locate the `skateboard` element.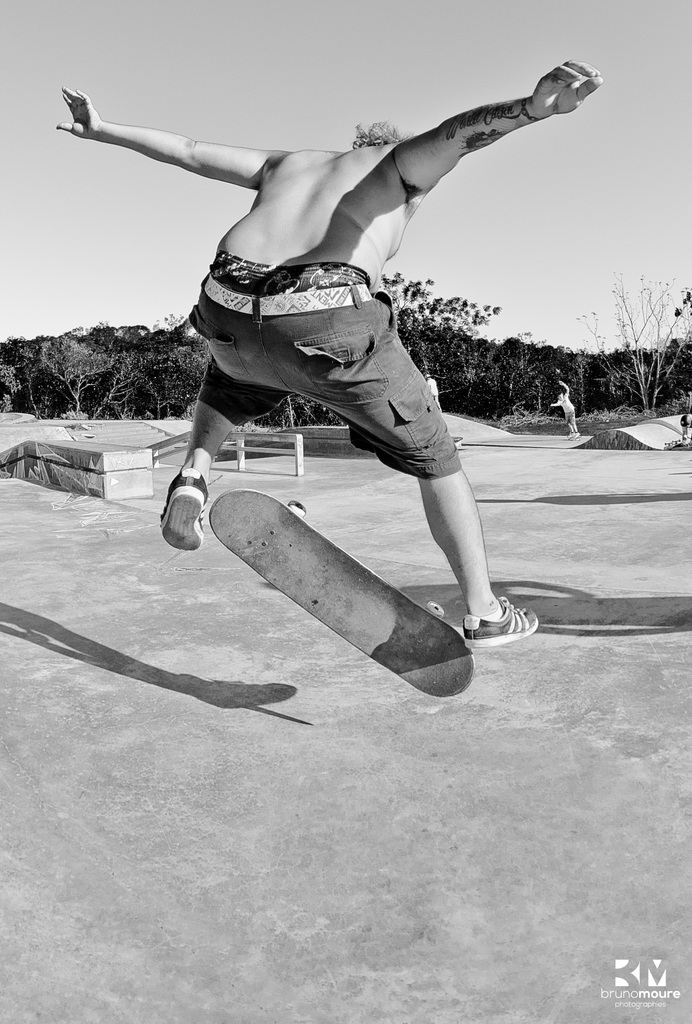
Element bbox: region(567, 434, 581, 442).
